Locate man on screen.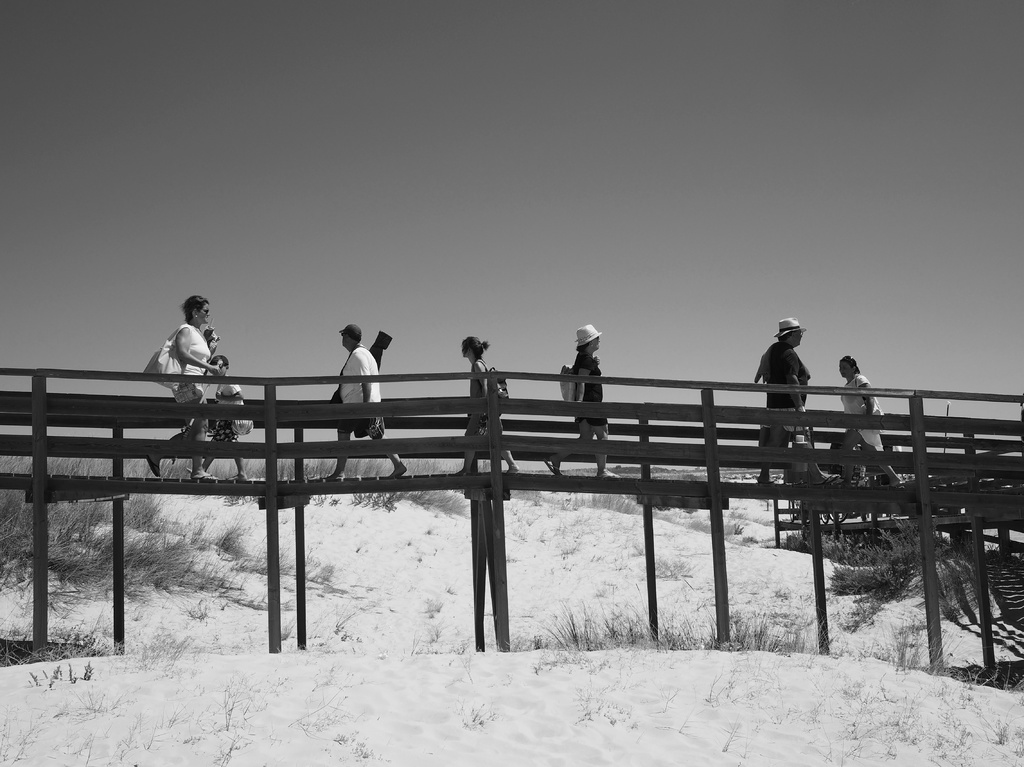
On screen at 535/319/624/490.
